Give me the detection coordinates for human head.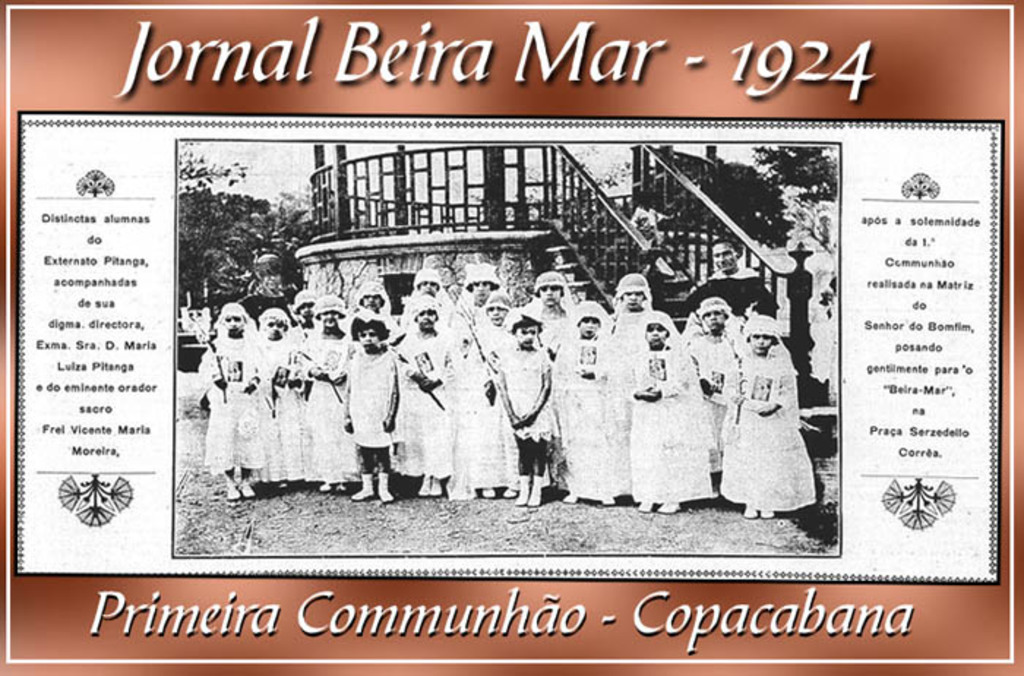
(x1=459, y1=263, x2=503, y2=306).
